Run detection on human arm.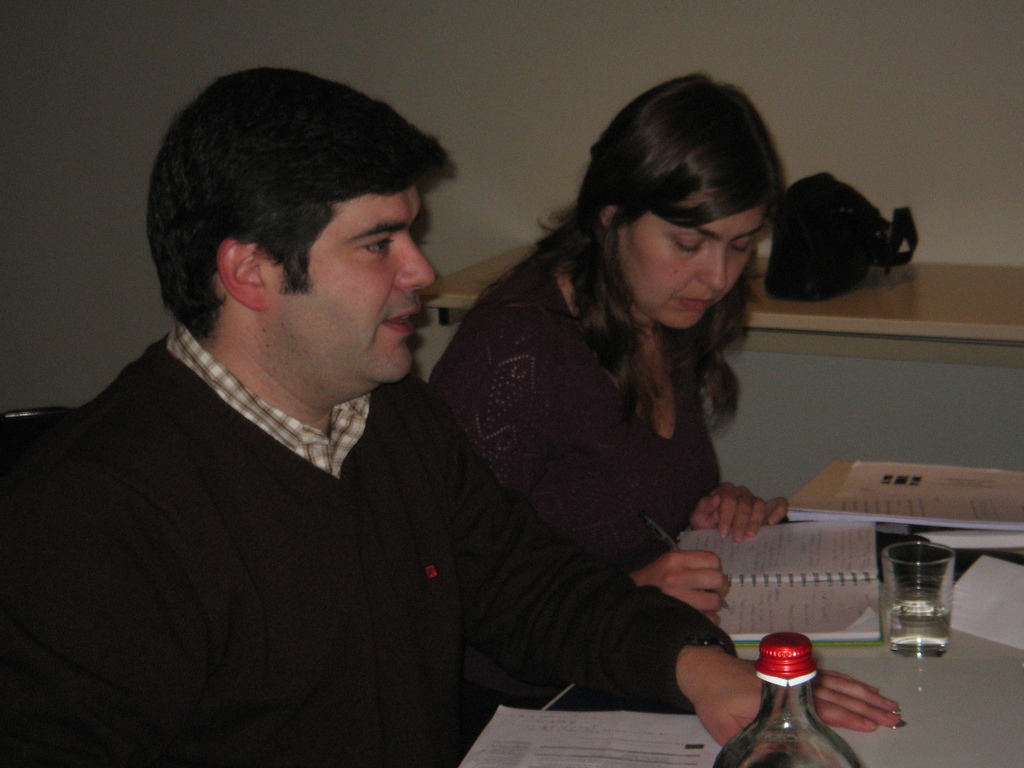
Result: [x1=698, y1=365, x2=811, y2=532].
